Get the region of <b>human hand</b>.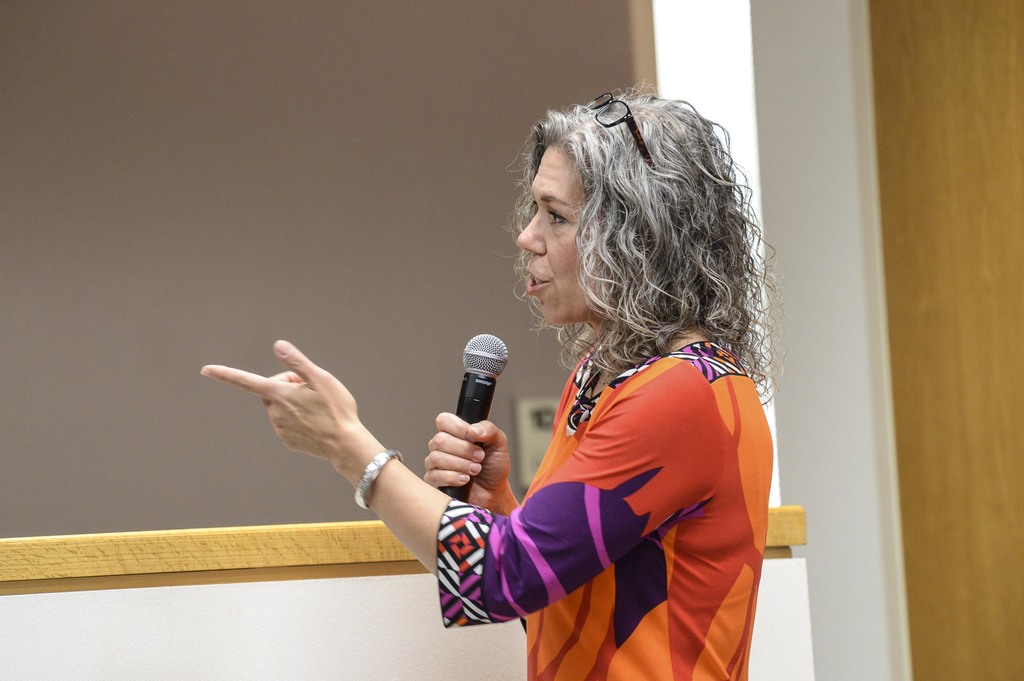
crop(419, 410, 513, 514).
